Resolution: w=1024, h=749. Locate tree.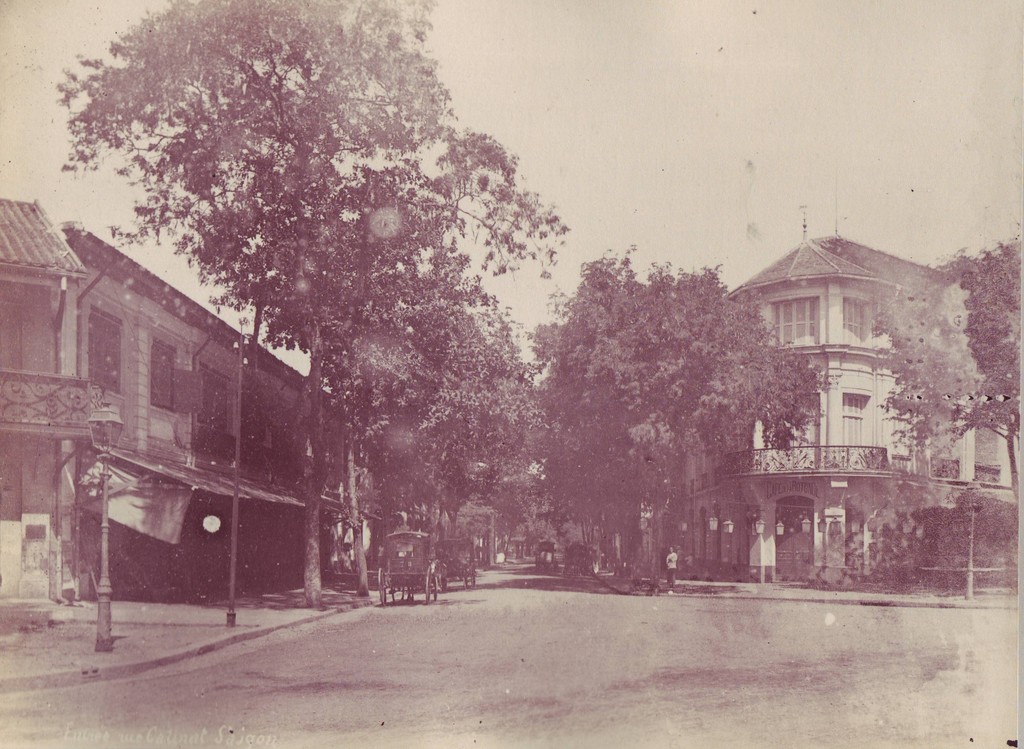
<region>870, 235, 1018, 503</region>.
